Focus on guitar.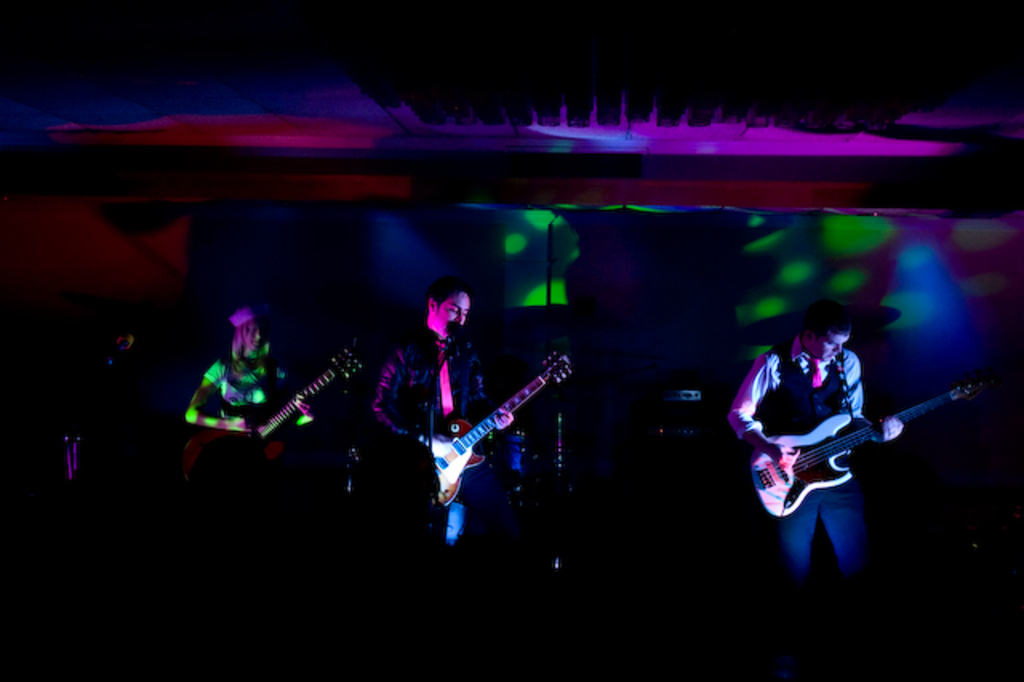
Focused at 750 379 987 522.
